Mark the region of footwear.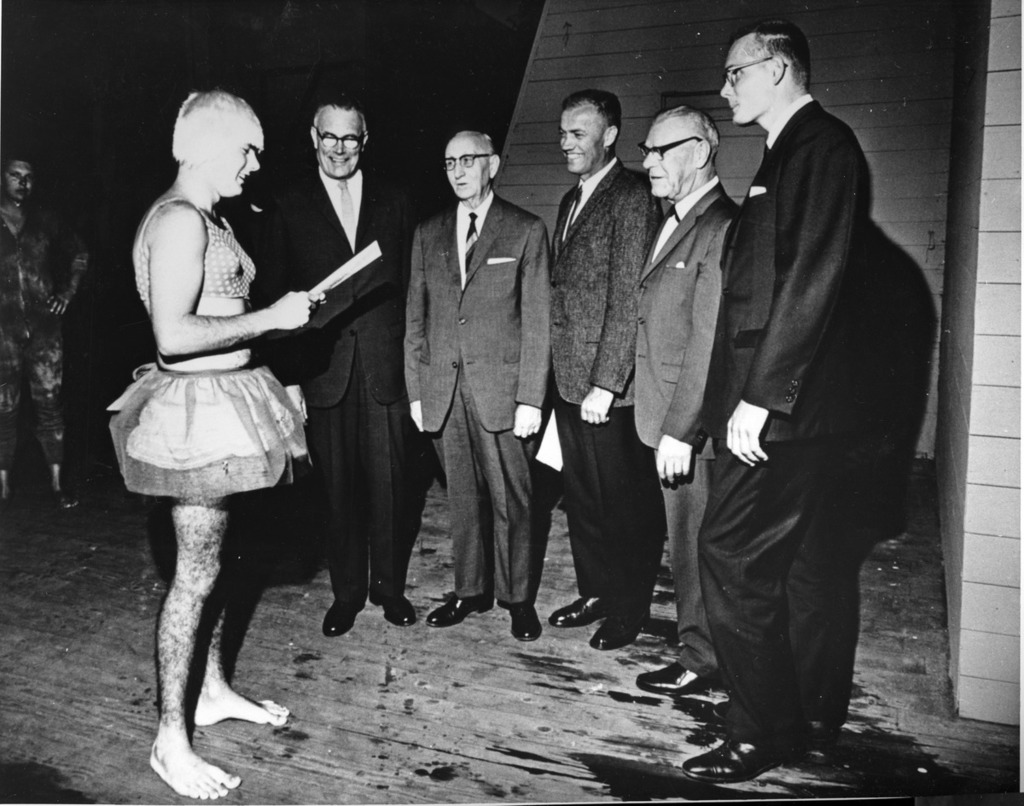
Region: crop(689, 727, 794, 783).
